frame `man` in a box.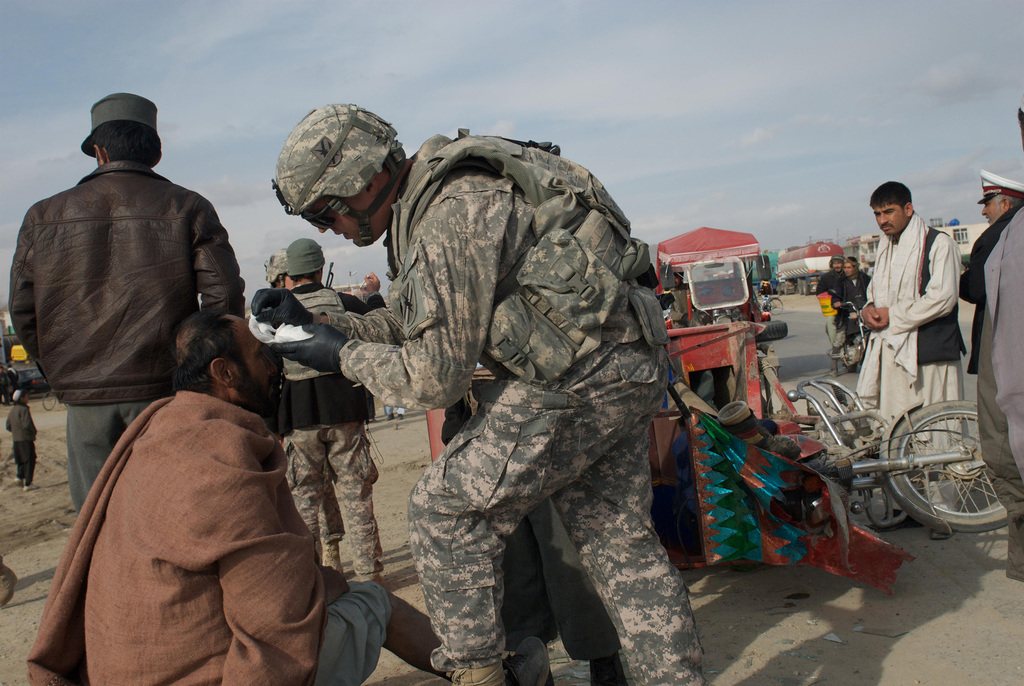
(x1=275, y1=238, x2=385, y2=584).
